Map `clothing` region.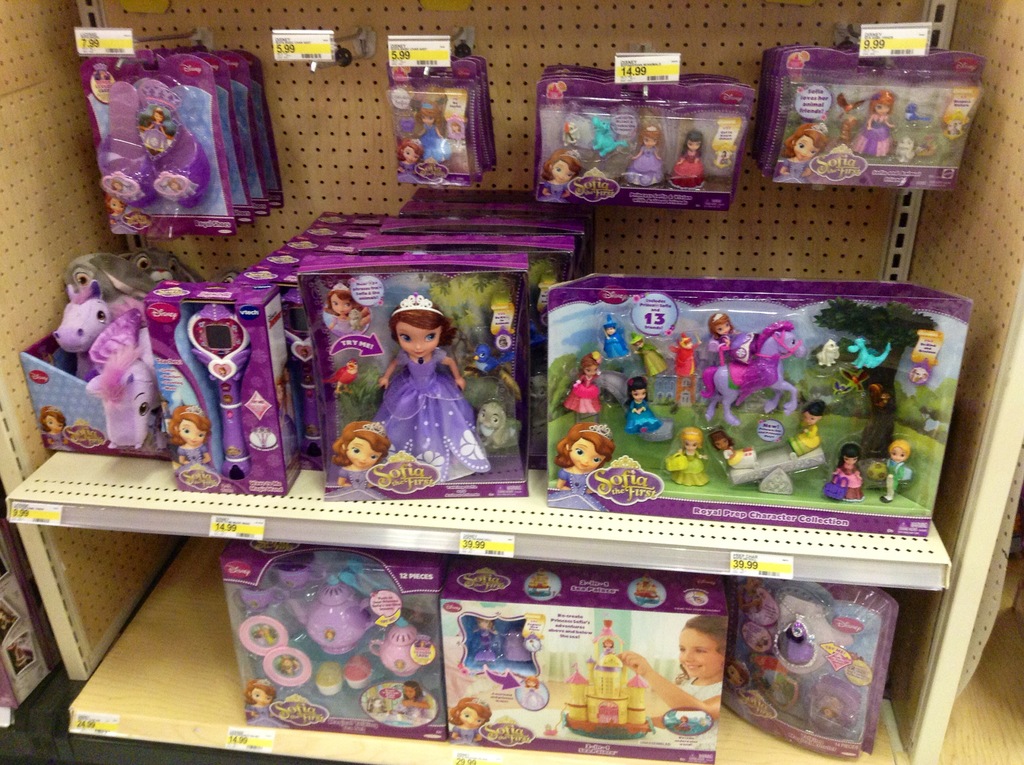
Mapped to {"left": 664, "top": 677, "right": 723, "bottom": 749}.
